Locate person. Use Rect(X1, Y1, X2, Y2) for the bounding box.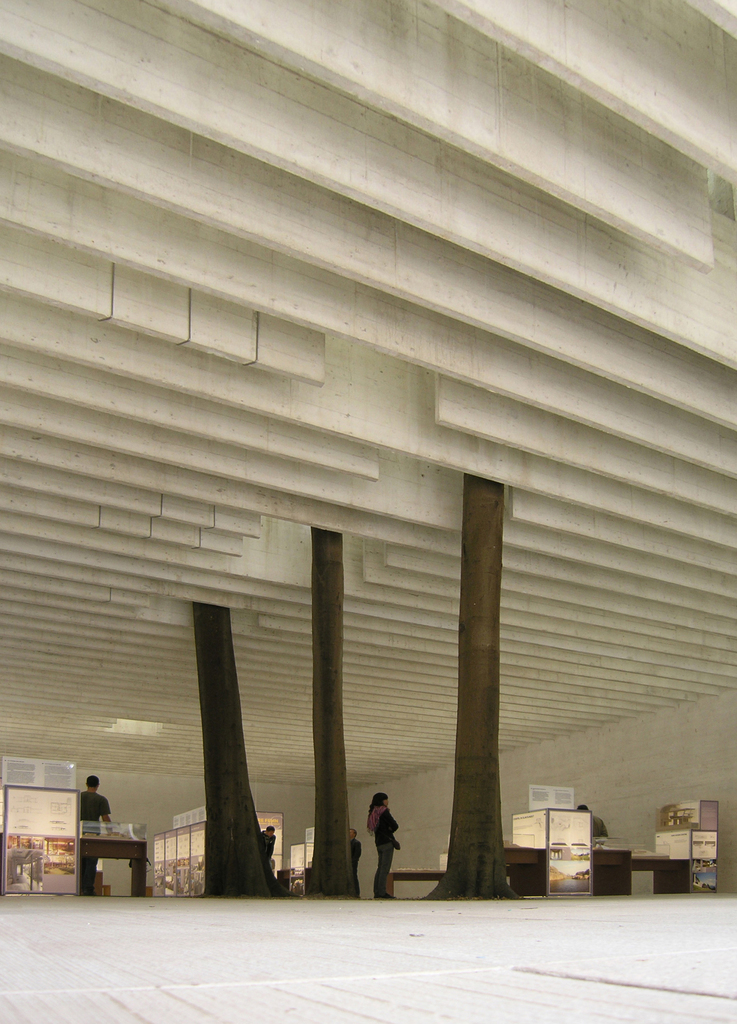
Rect(575, 800, 611, 842).
